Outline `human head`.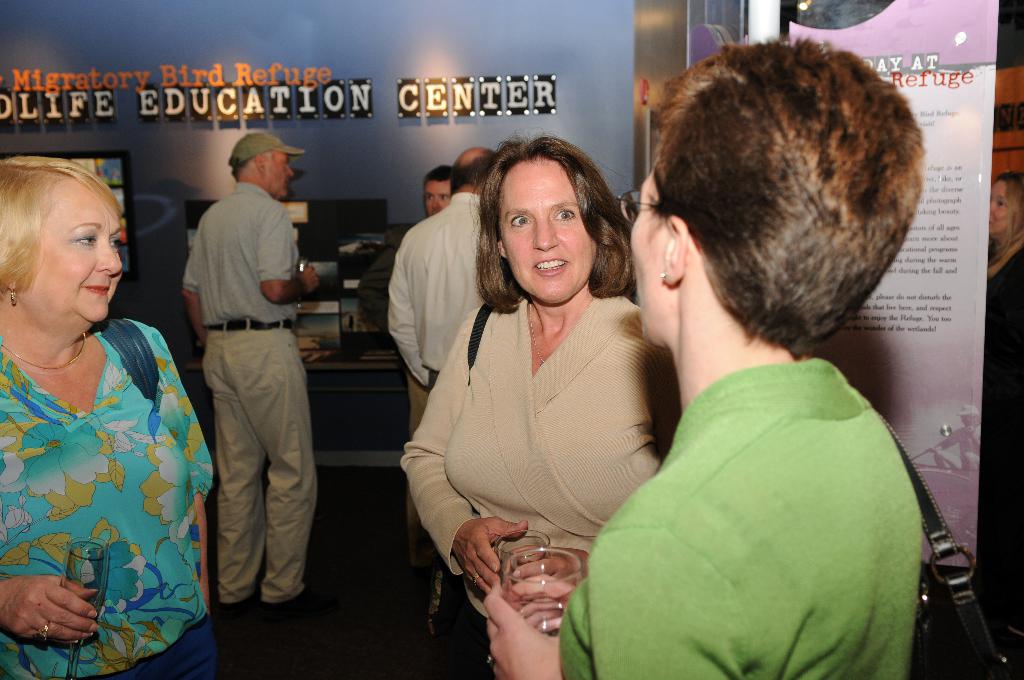
Outline: <region>486, 145, 605, 306</region>.
